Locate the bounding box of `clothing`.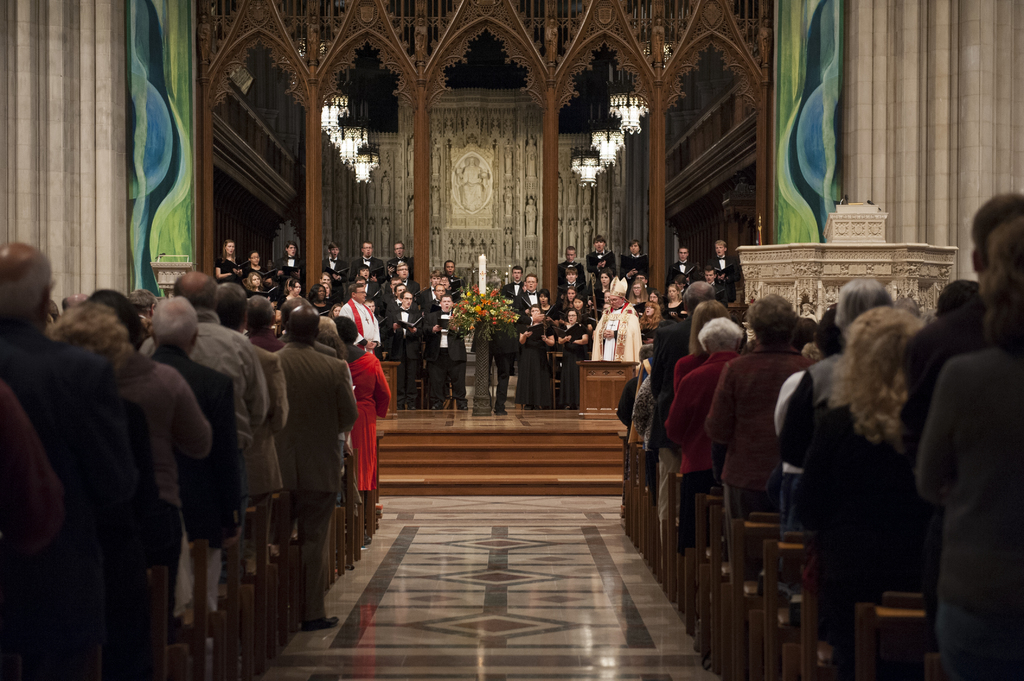
Bounding box: x1=664 y1=257 x2=690 y2=286.
